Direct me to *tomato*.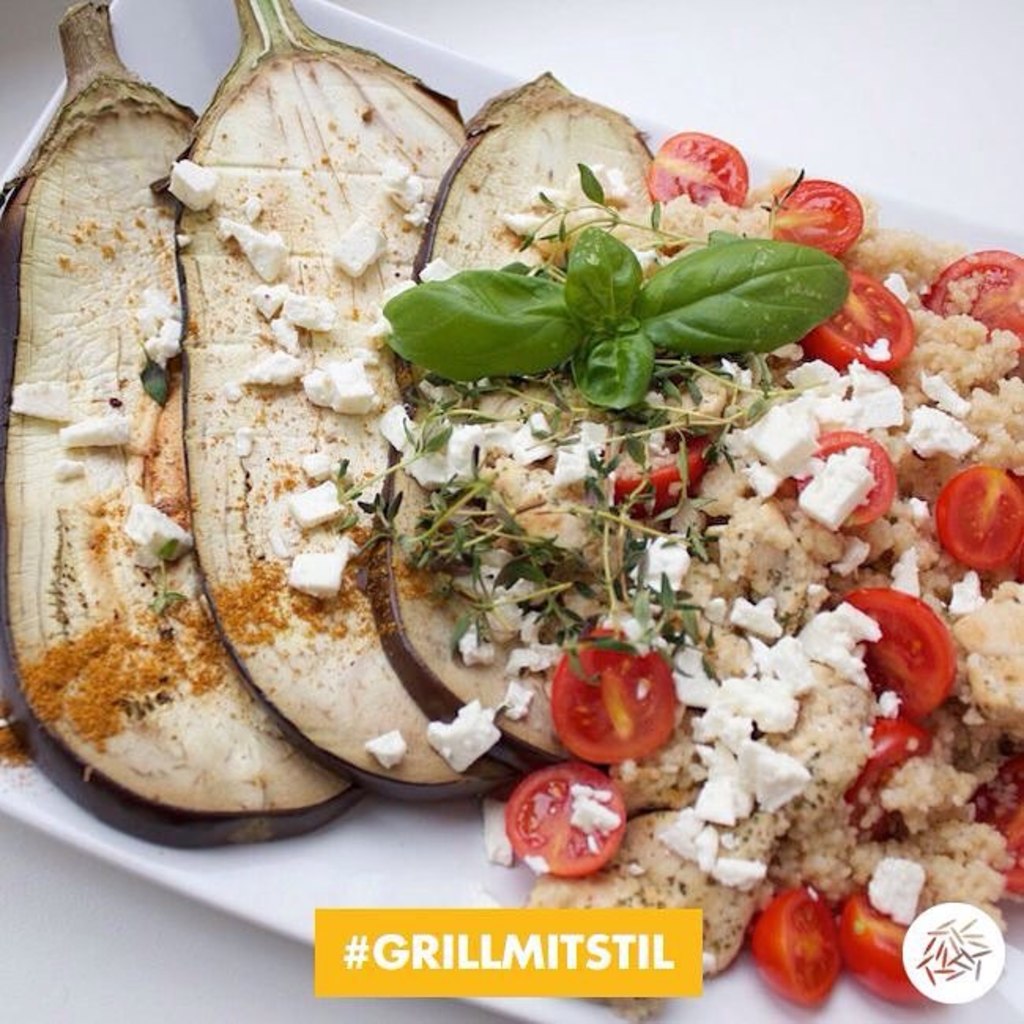
Direction: region(783, 176, 870, 254).
